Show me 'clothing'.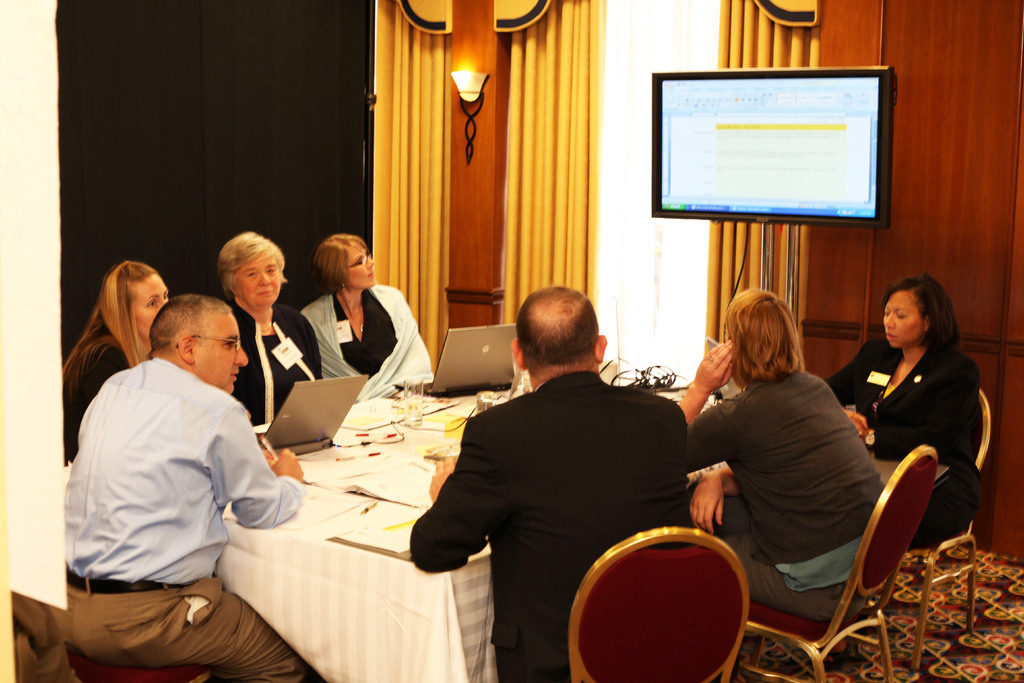
'clothing' is here: box(221, 295, 323, 419).
